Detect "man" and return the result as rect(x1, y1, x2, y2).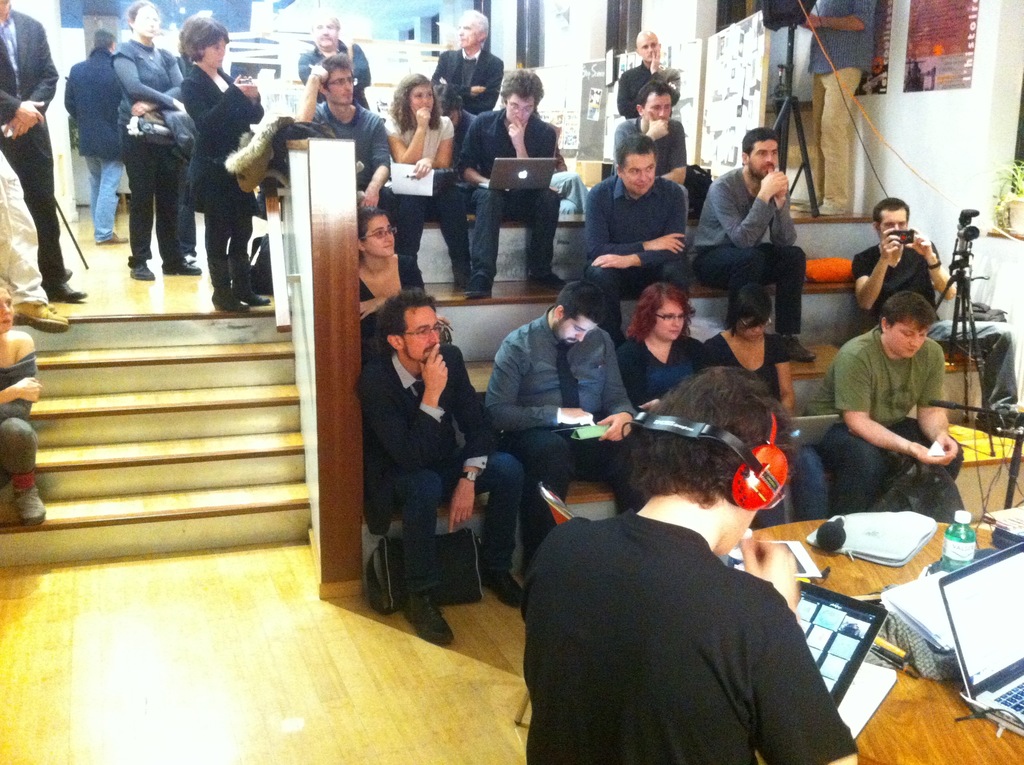
rect(479, 283, 641, 556).
